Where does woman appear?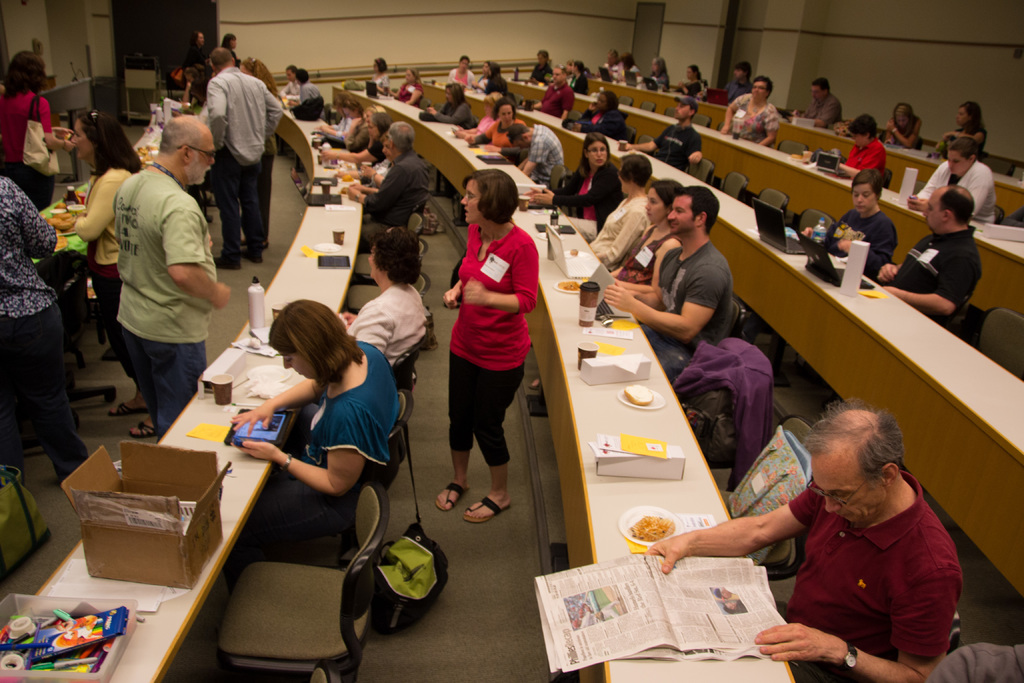
Appears at select_region(466, 103, 525, 151).
